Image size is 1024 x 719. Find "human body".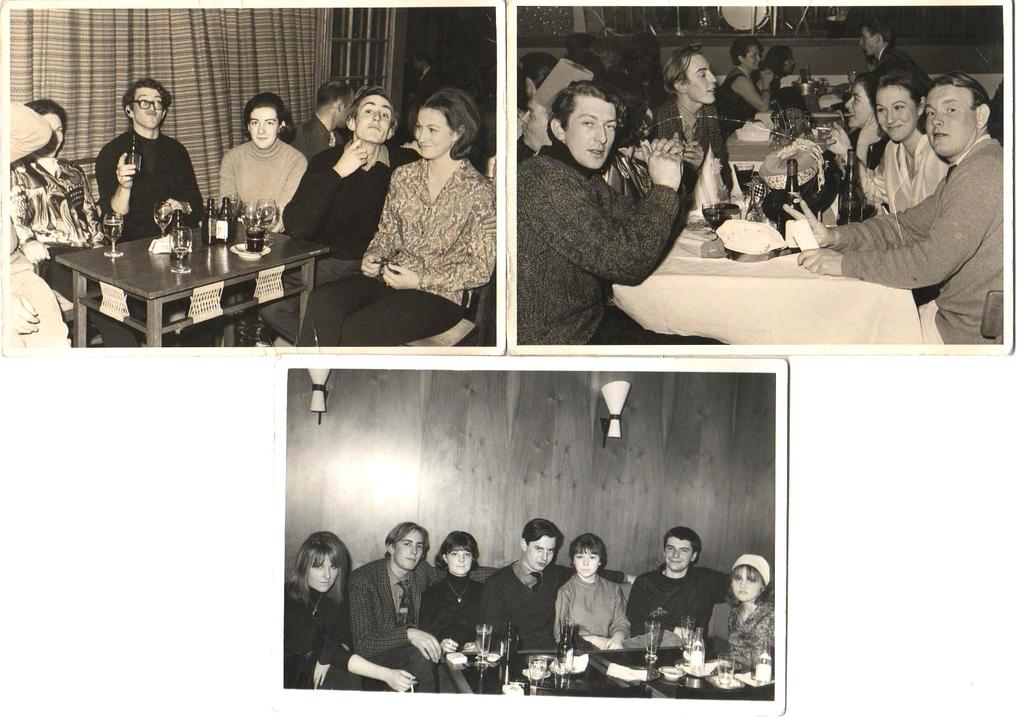
box=[518, 134, 720, 345].
